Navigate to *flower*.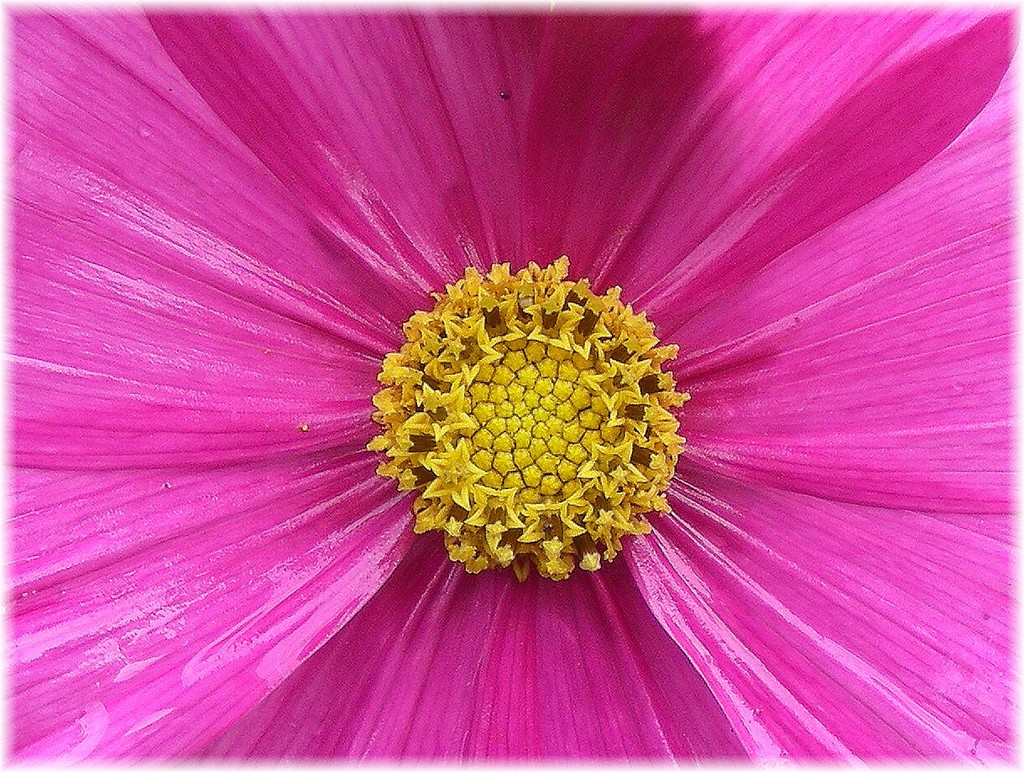
Navigation target: [0,0,1018,721].
